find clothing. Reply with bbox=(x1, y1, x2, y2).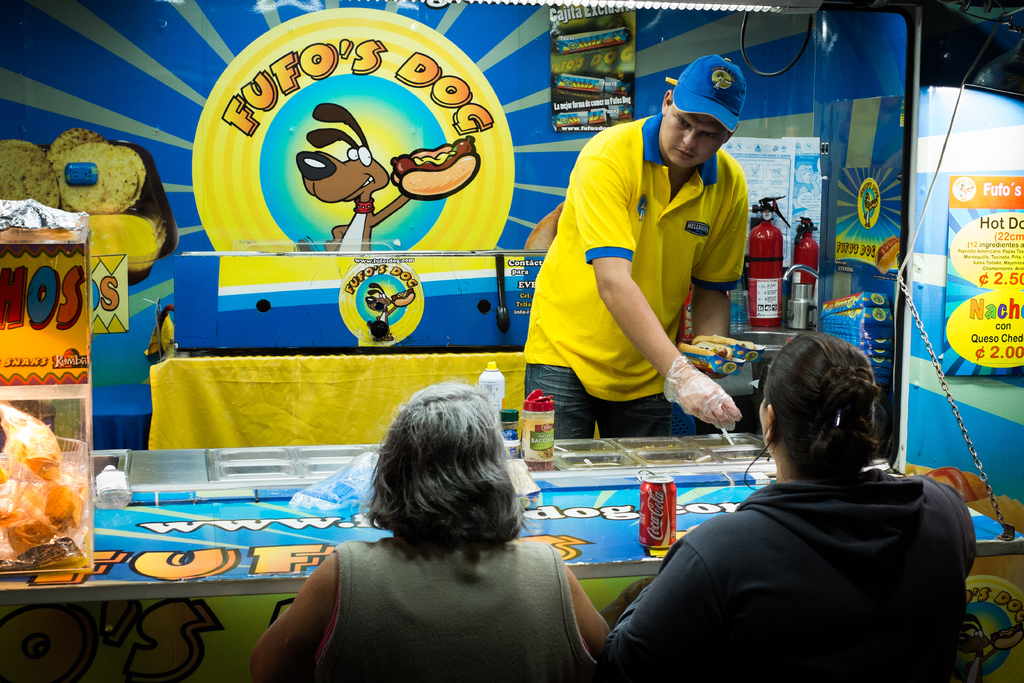
bbox=(628, 427, 973, 680).
